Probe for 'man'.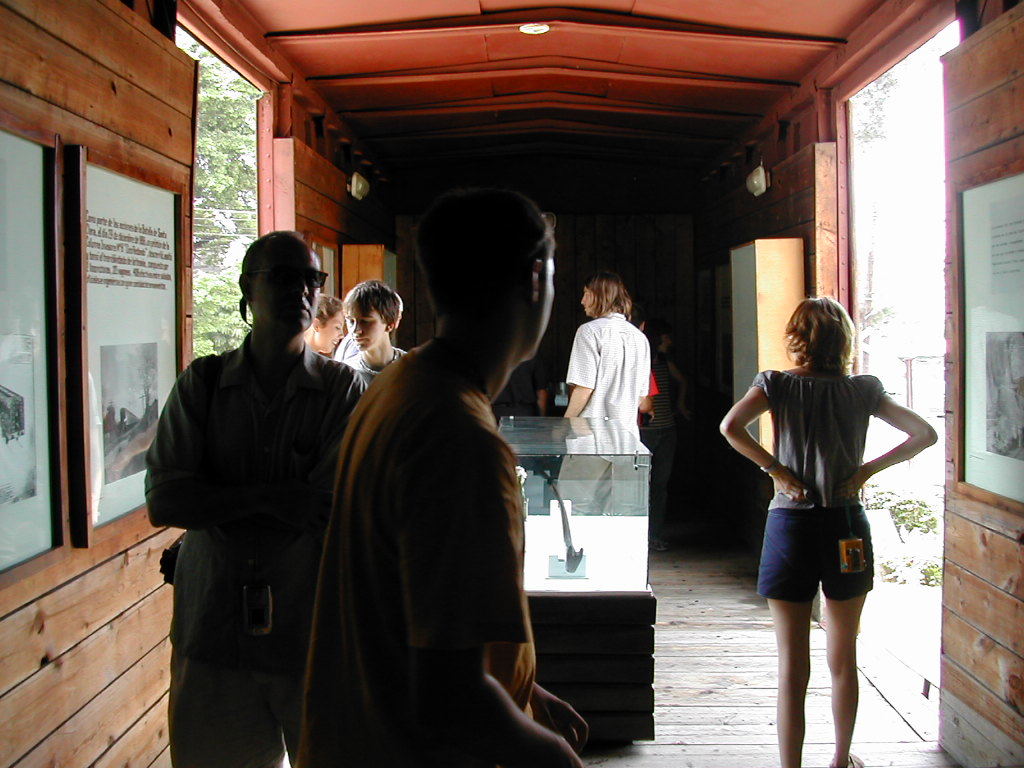
Probe result: {"left": 140, "top": 213, "right": 374, "bottom": 754}.
